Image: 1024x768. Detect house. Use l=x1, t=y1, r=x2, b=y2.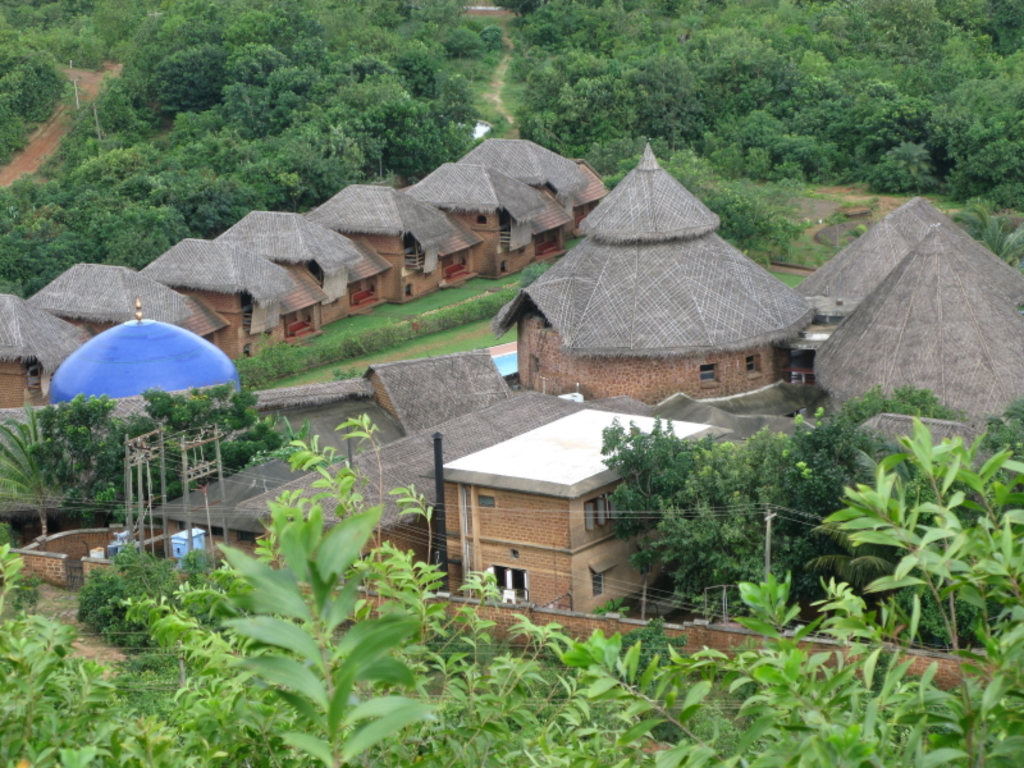
l=219, t=390, r=593, b=603.
